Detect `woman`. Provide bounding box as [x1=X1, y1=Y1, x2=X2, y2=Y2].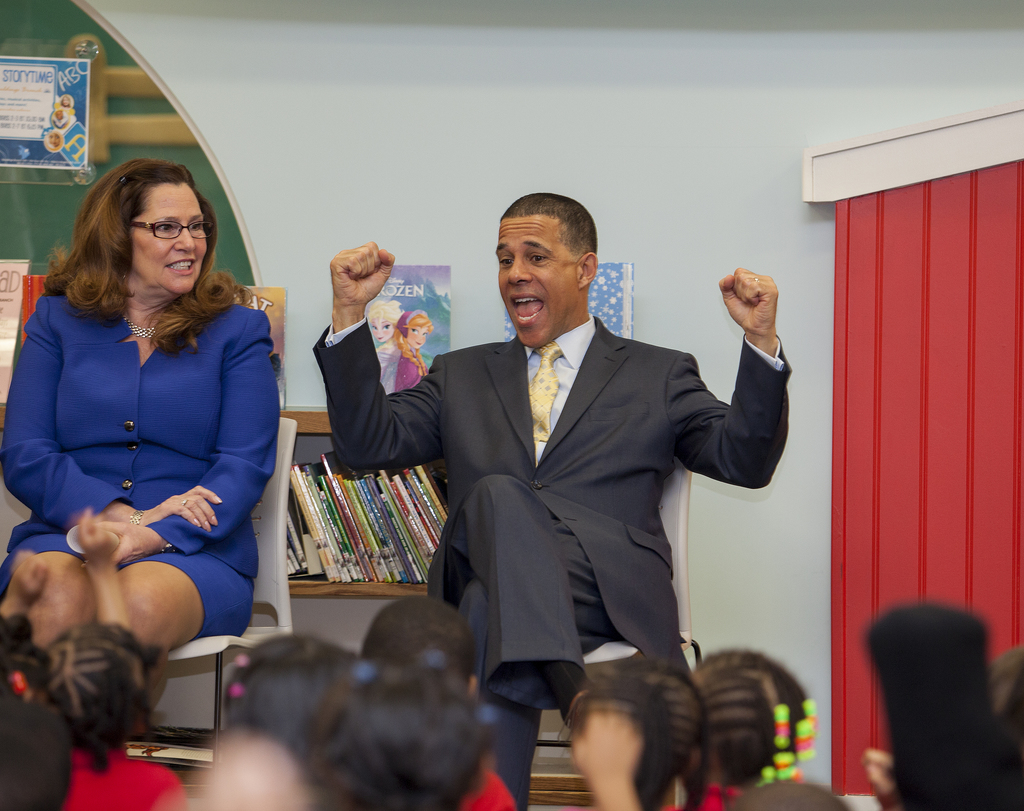
[x1=18, y1=160, x2=279, y2=764].
